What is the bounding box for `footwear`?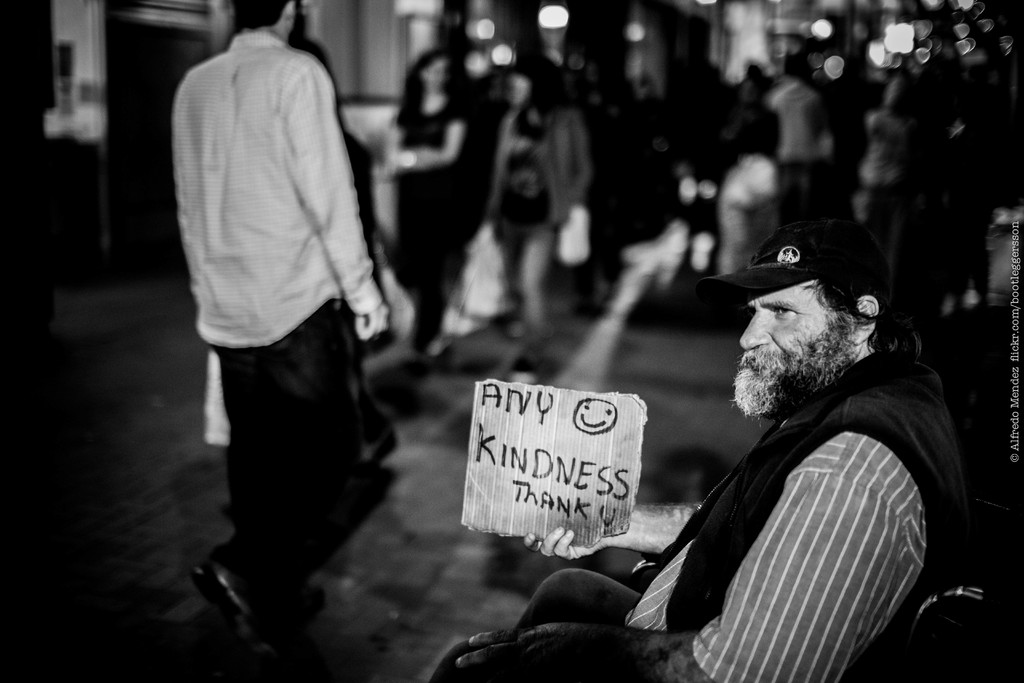
280:586:328:628.
